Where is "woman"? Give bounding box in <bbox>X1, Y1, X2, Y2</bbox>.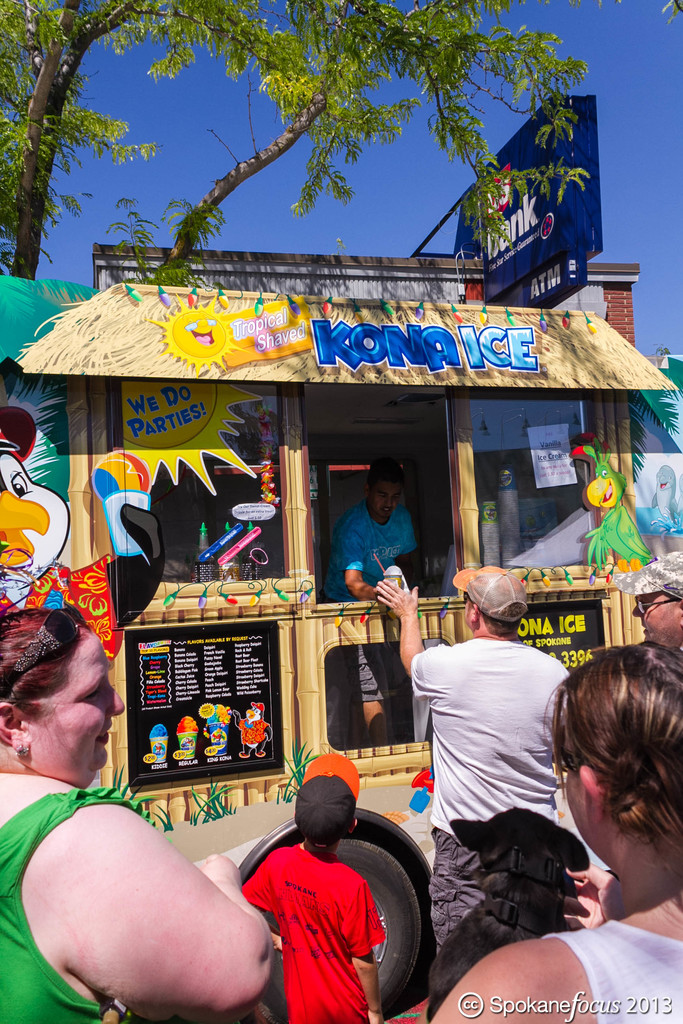
<bbox>429, 639, 682, 1023</bbox>.
